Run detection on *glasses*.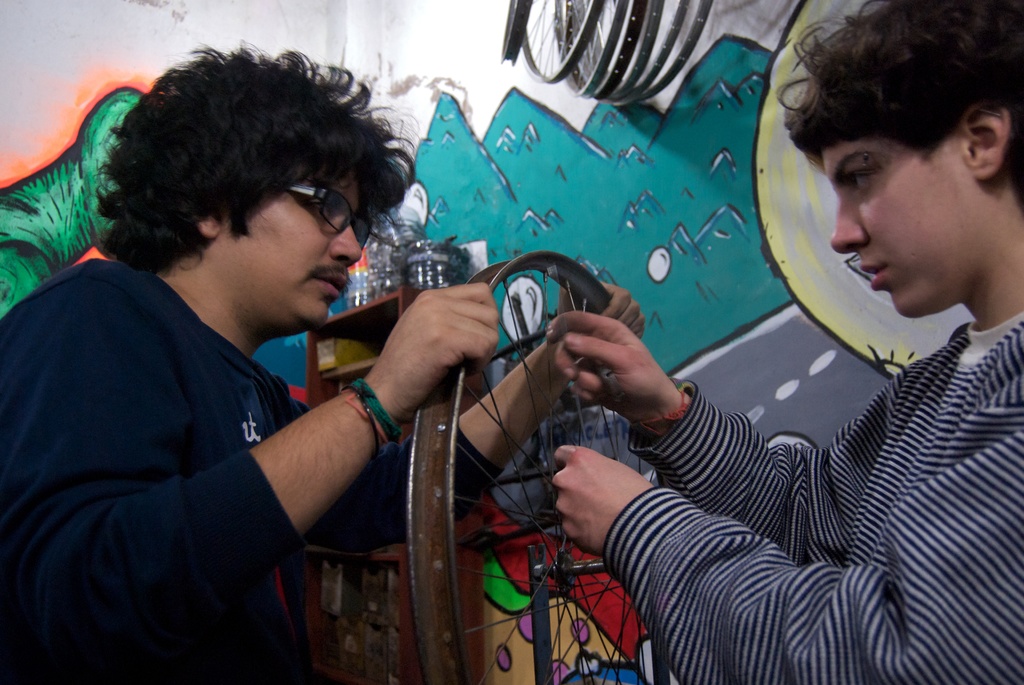
Result: box=[274, 176, 372, 247].
